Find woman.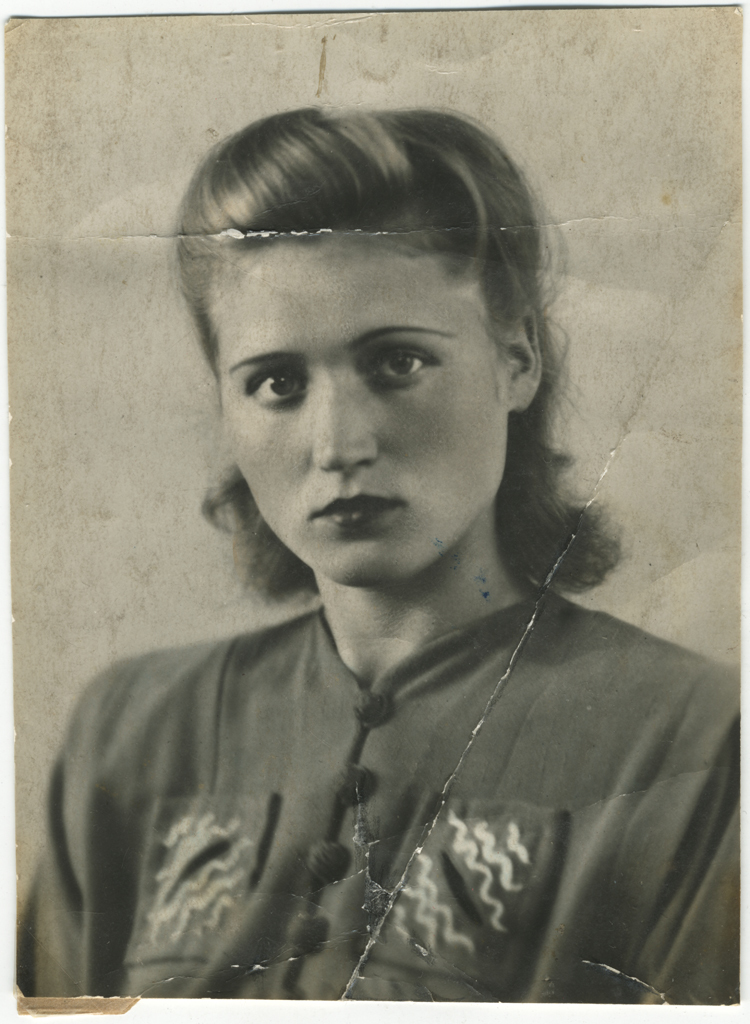
[35,85,732,990].
